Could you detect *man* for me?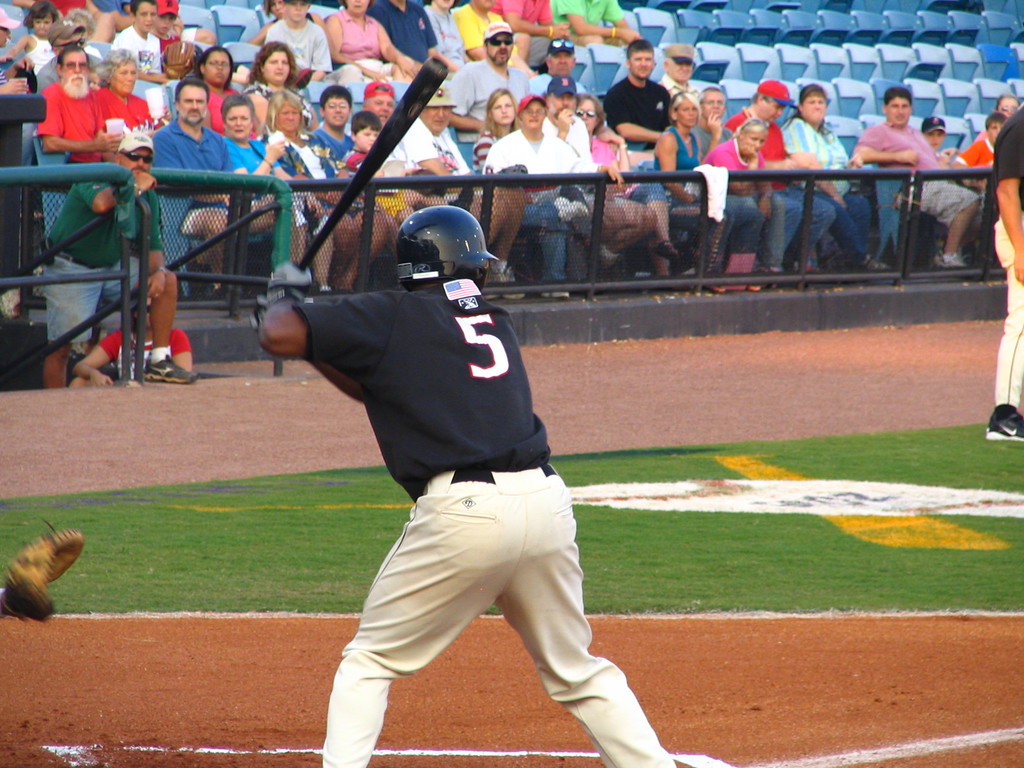
Detection result: BBox(147, 79, 234, 296).
